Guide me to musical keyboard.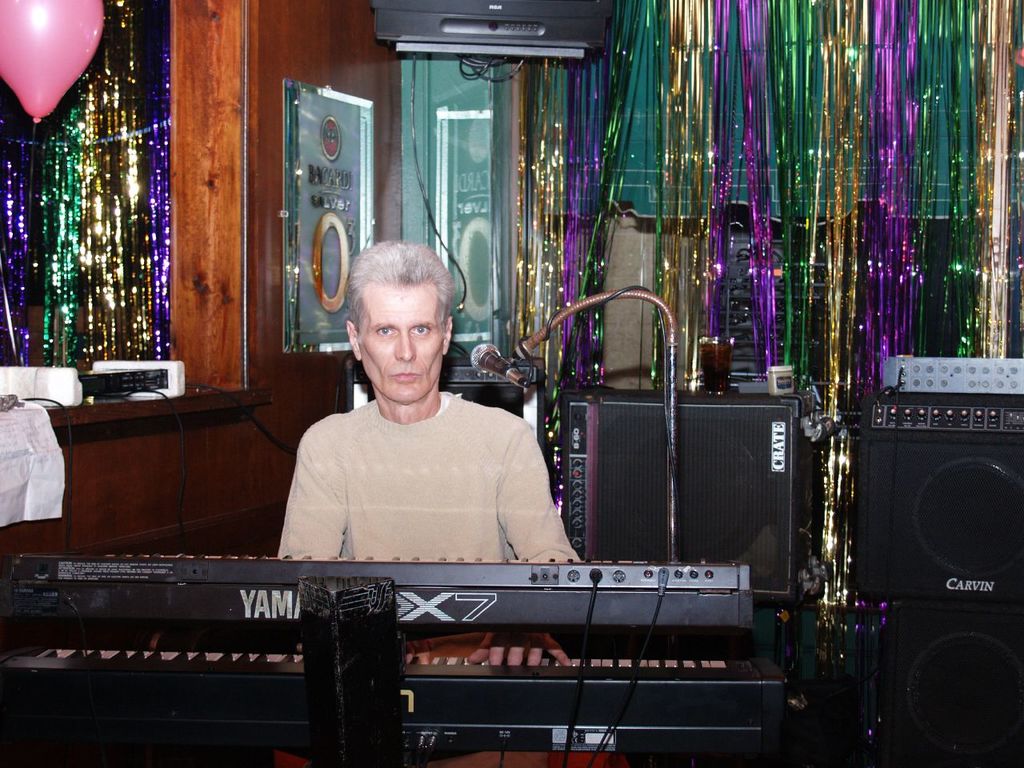
Guidance: 0, 518, 868, 734.
